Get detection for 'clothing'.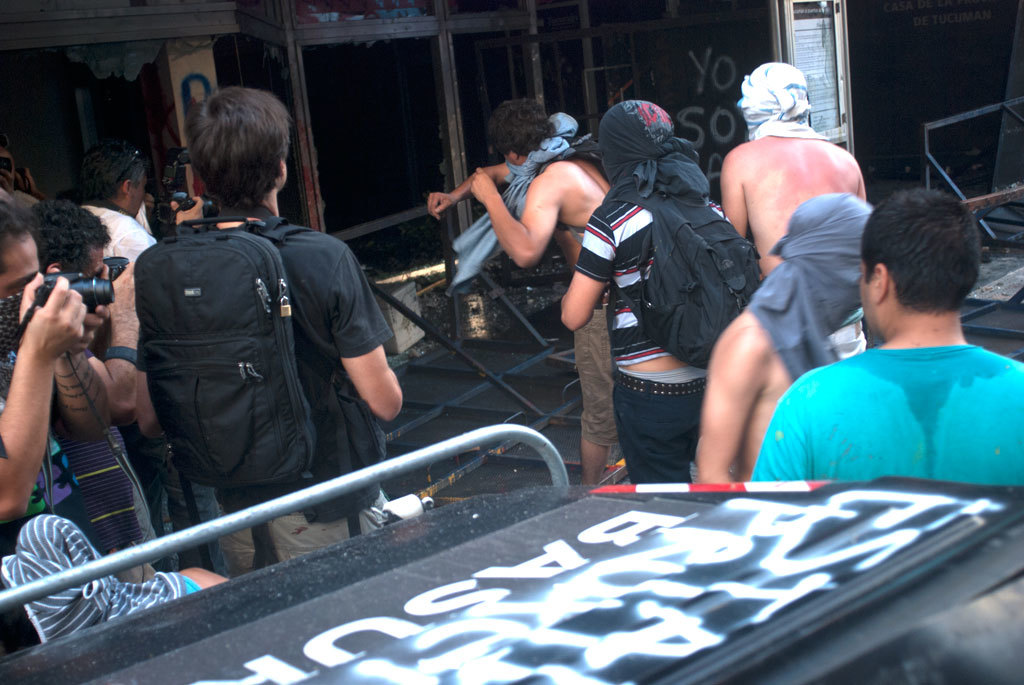
Detection: Rect(0, 350, 175, 594).
